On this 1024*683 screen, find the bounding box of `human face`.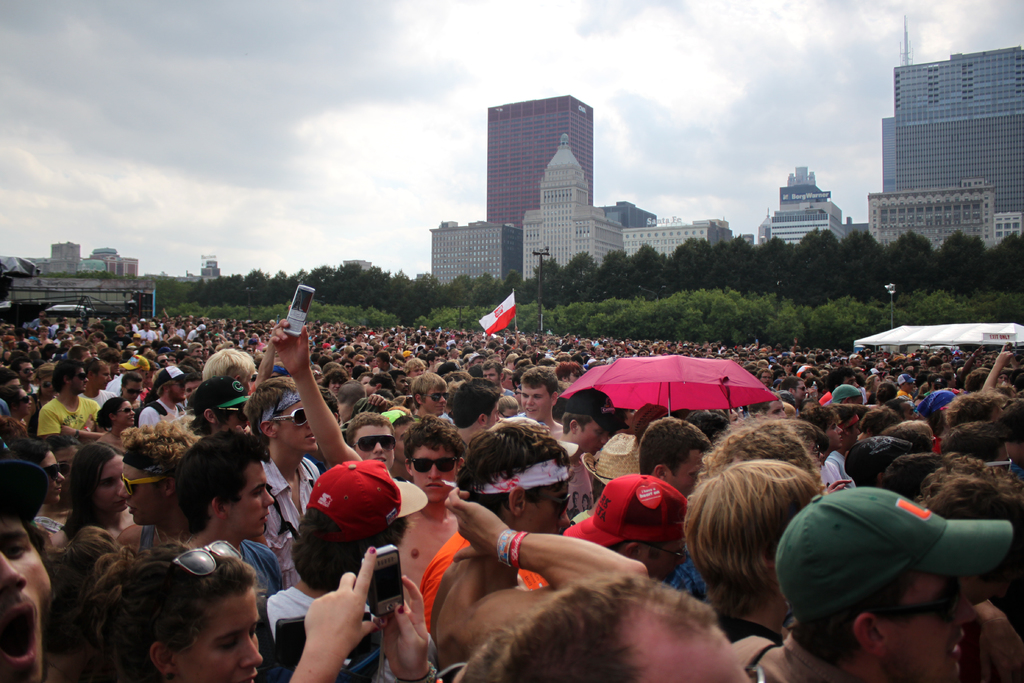
Bounding box: 15,388,31,413.
